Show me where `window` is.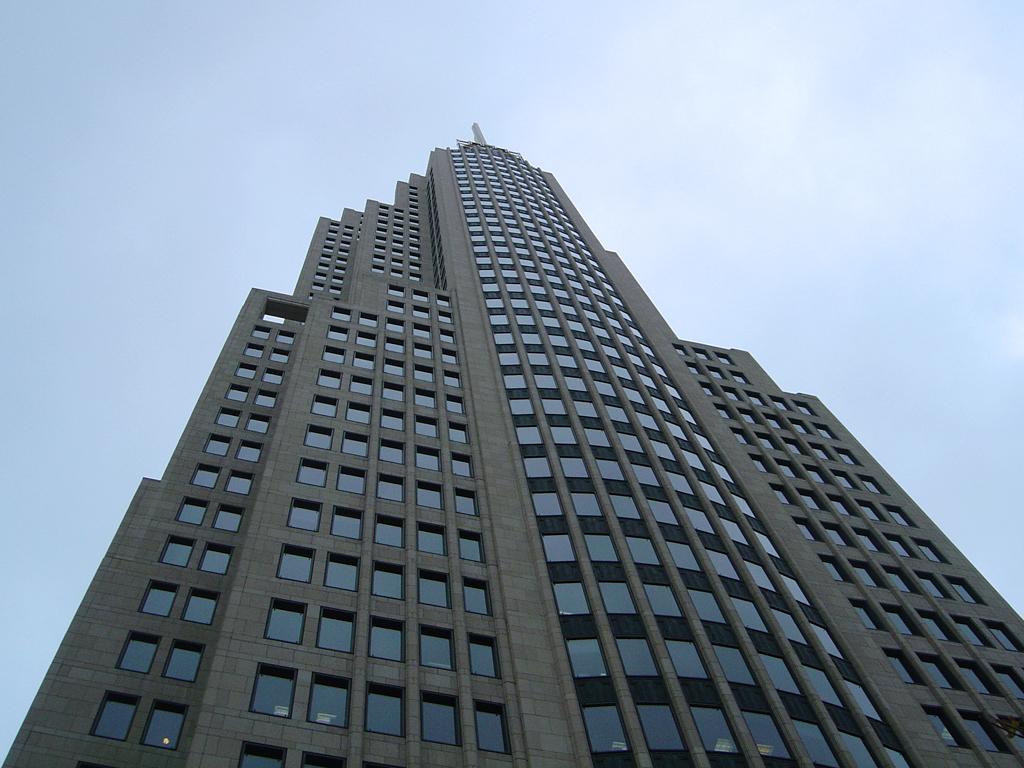
`window` is at Rect(345, 380, 374, 402).
